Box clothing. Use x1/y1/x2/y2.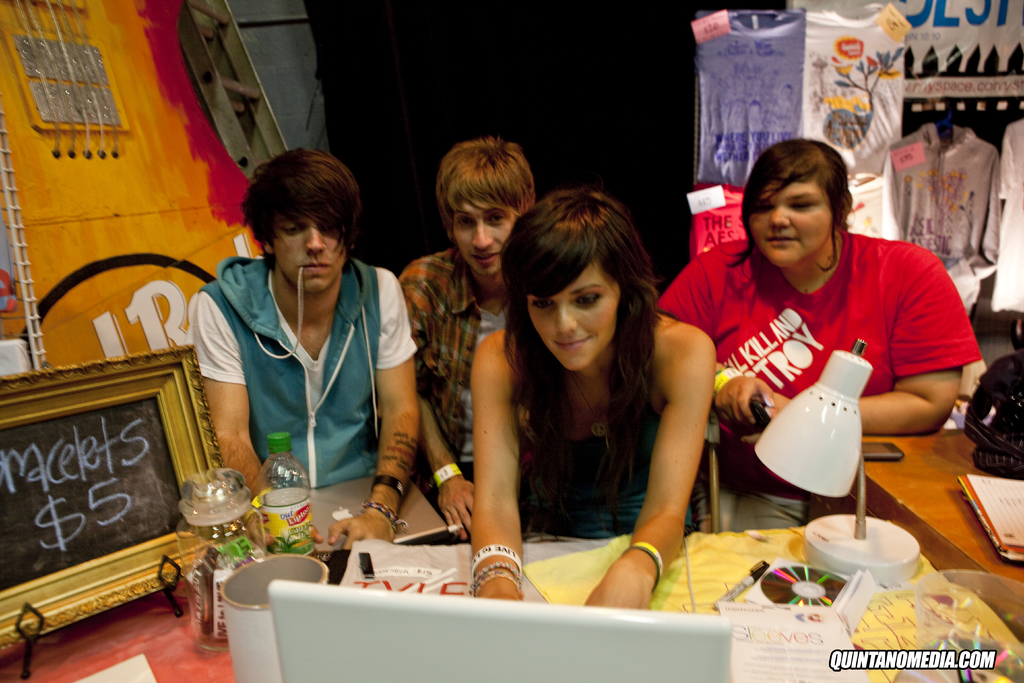
191/252/421/490.
